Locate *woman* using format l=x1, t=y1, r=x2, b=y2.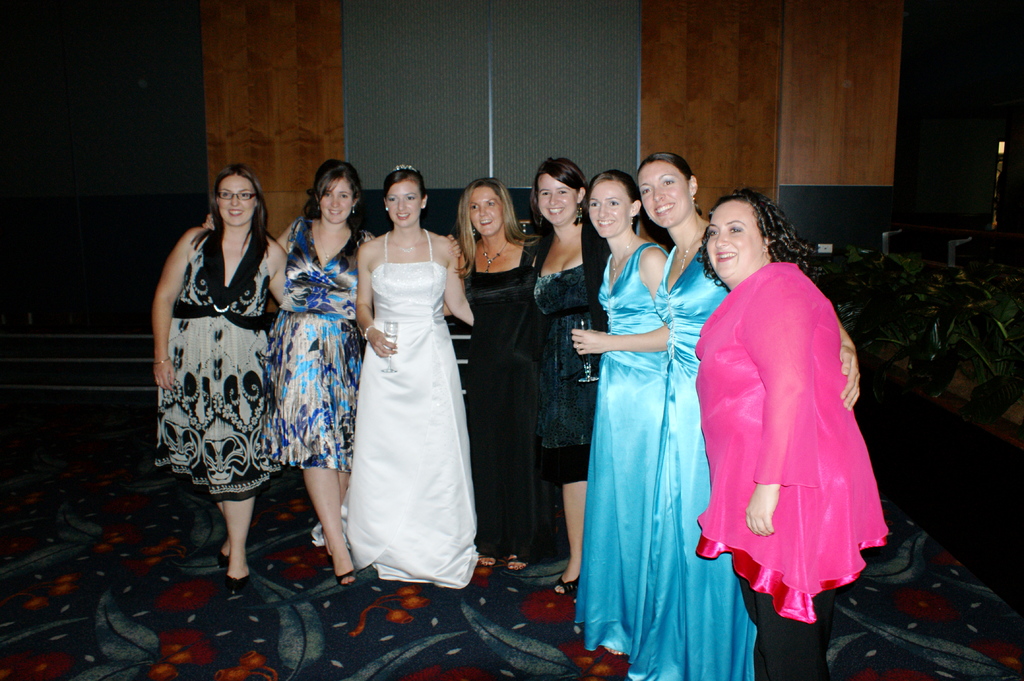
l=515, t=160, r=602, b=582.
